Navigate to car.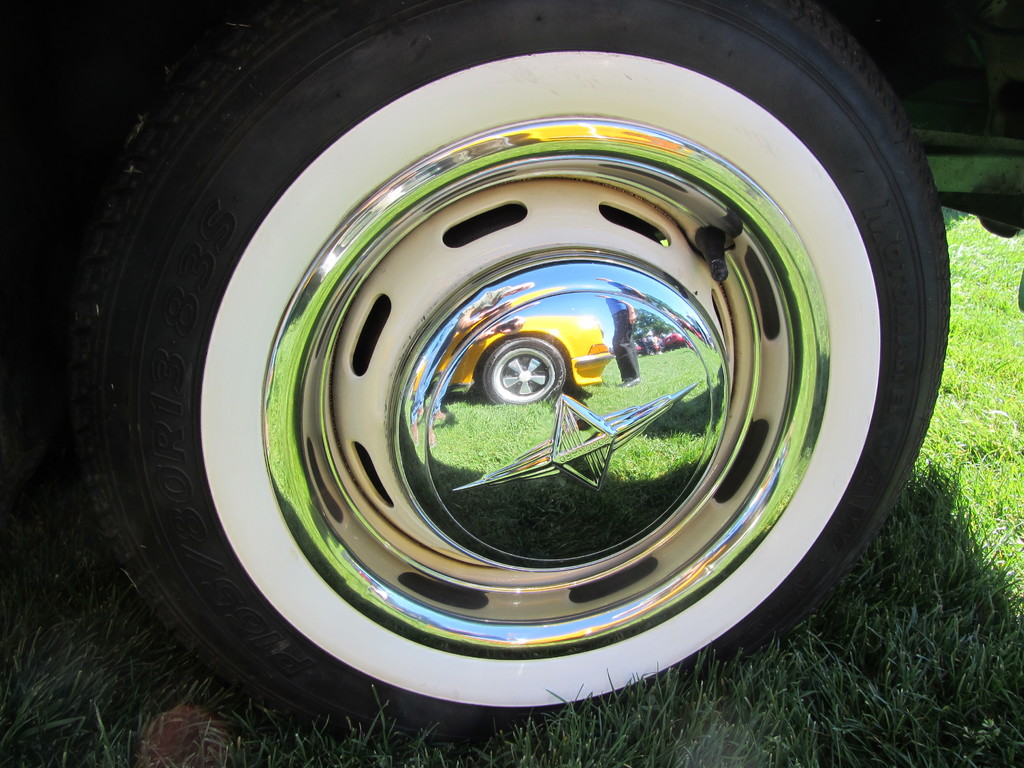
Navigation target: bbox=(429, 312, 621, 396).
